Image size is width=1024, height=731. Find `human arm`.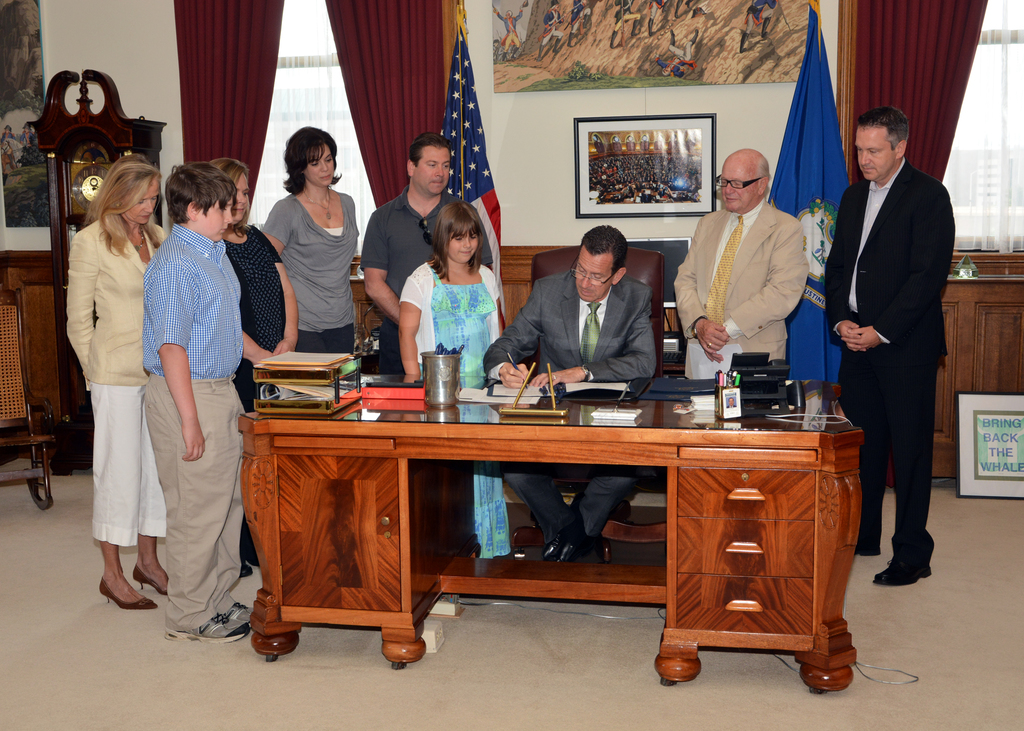
locate(264, 200, 293, 254).
